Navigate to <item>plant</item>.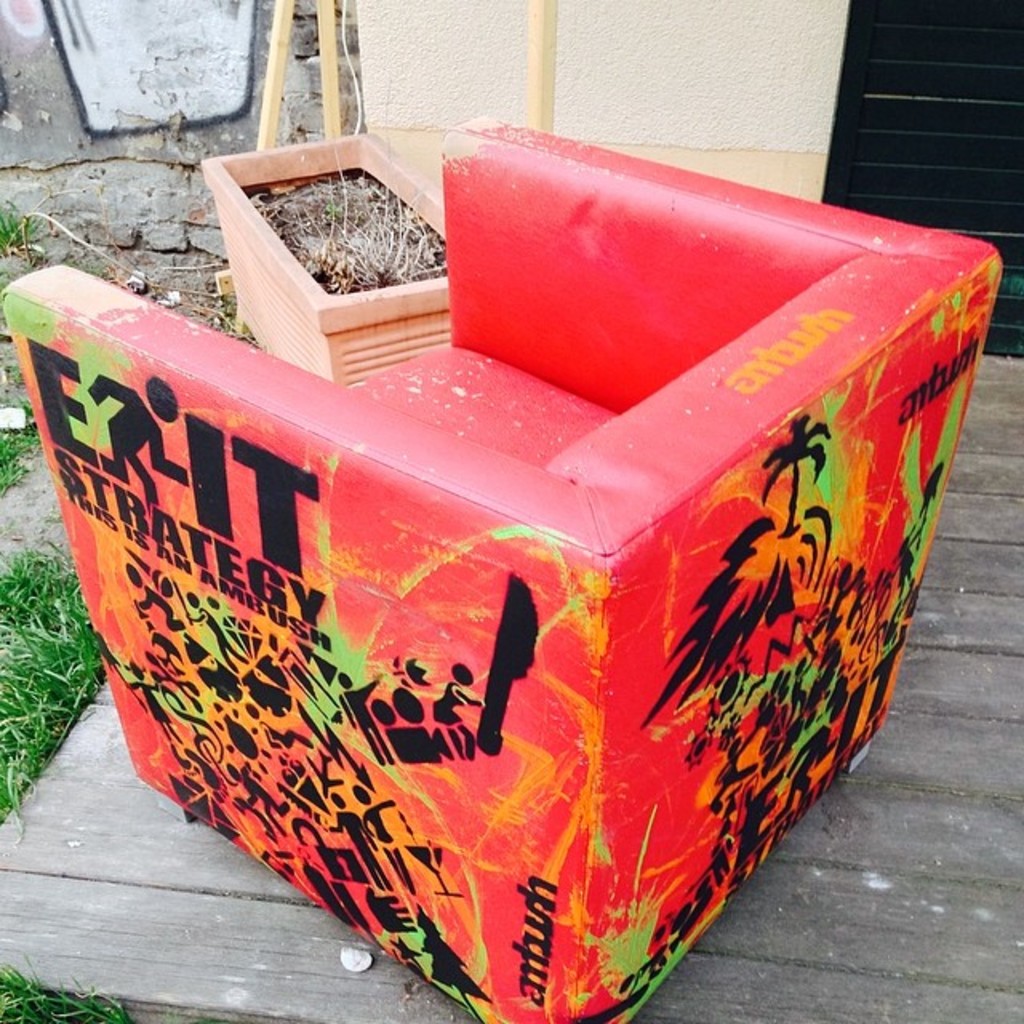
Navigation target: locate(0, 520, 112, 816).
